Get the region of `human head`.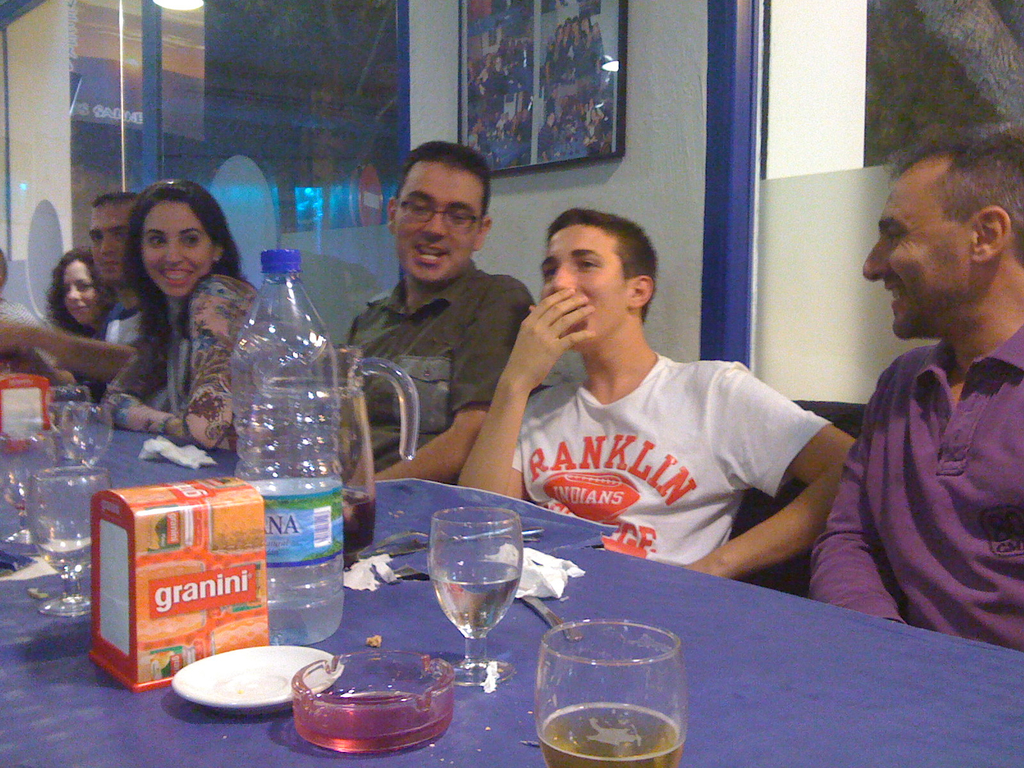
rect(0, 249, 7, 299).
